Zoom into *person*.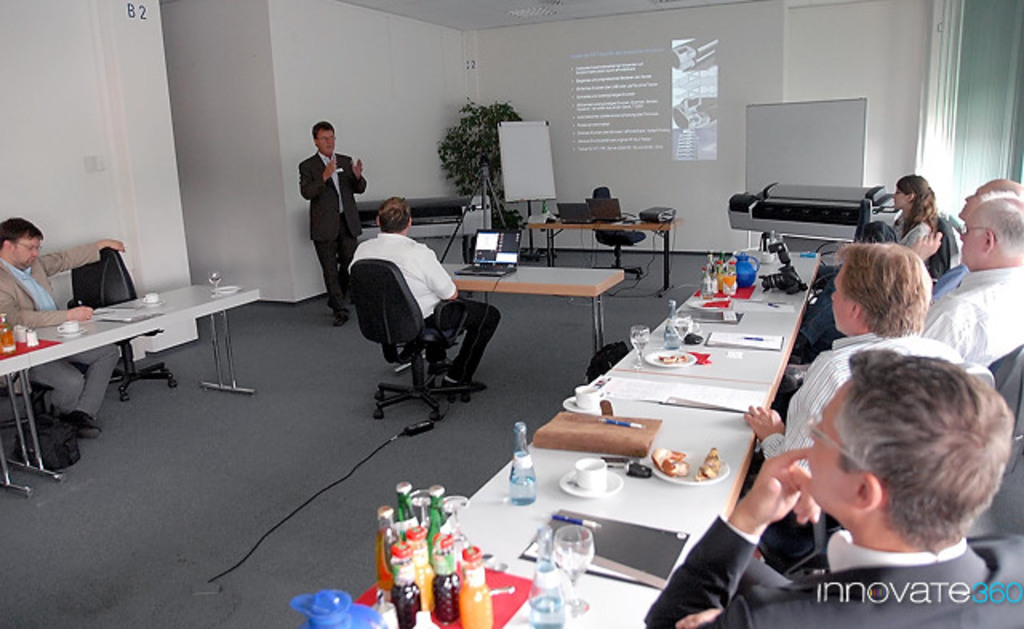
Zoom target: [648,349,1022,627].
